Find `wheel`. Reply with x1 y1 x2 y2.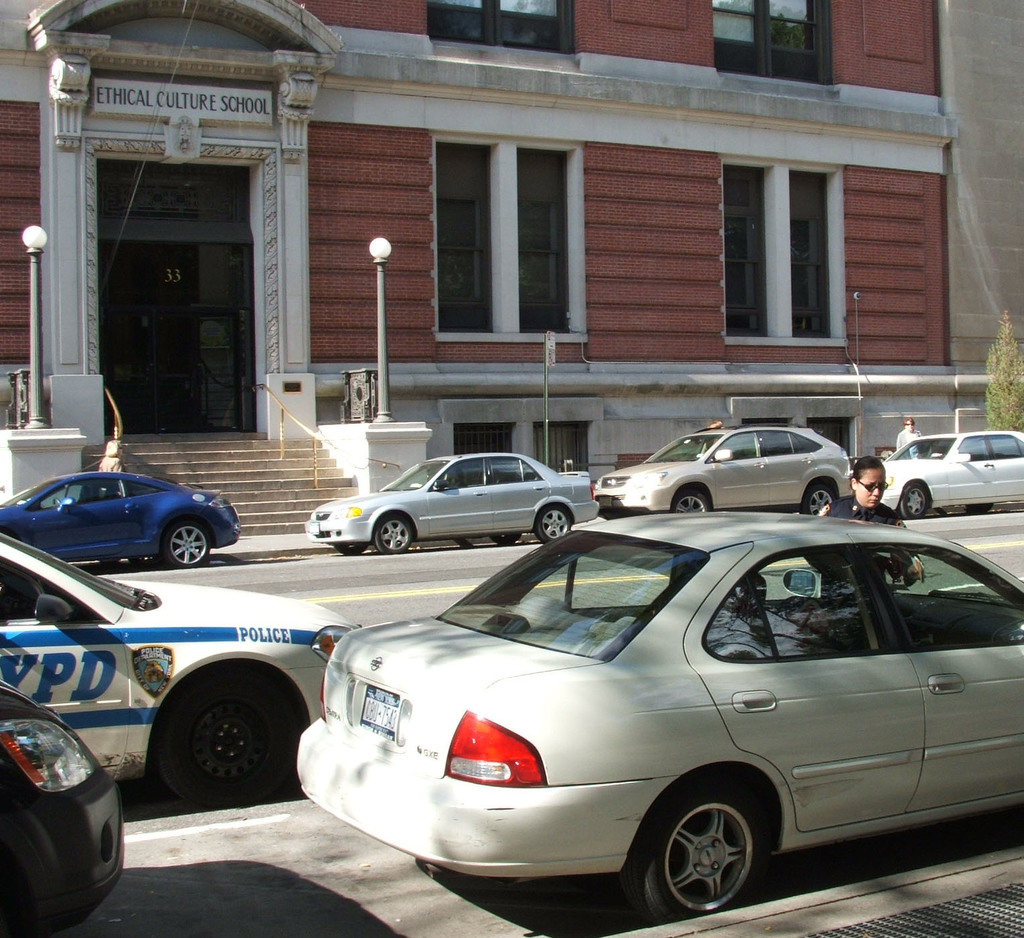
492 531 522 546.
